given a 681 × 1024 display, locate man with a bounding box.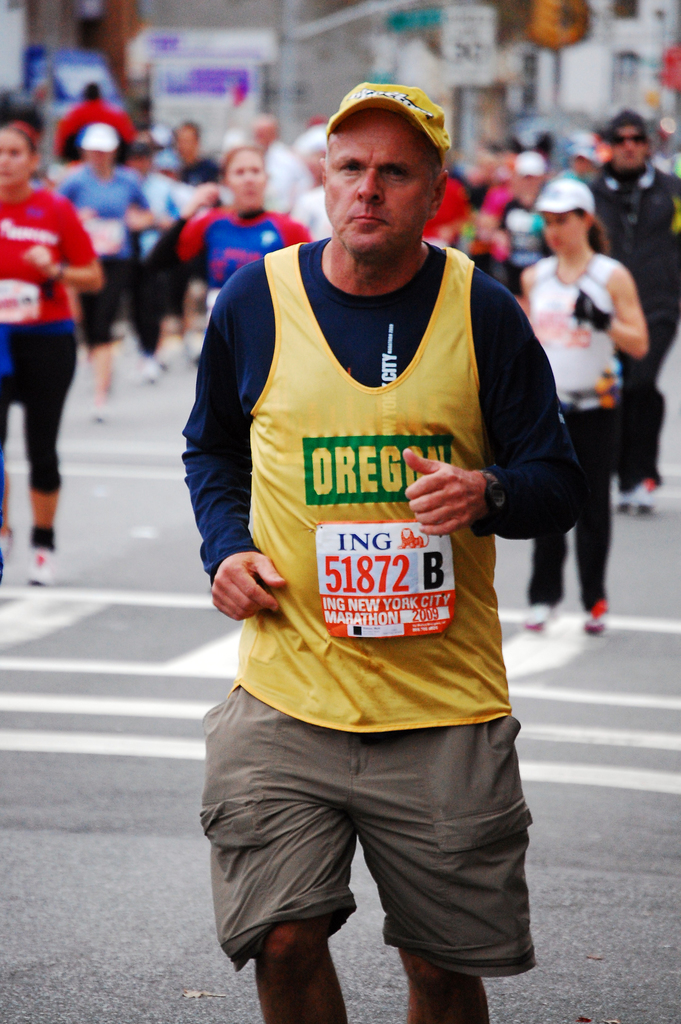
Located: bbox=(582, 111, 680, 515).
